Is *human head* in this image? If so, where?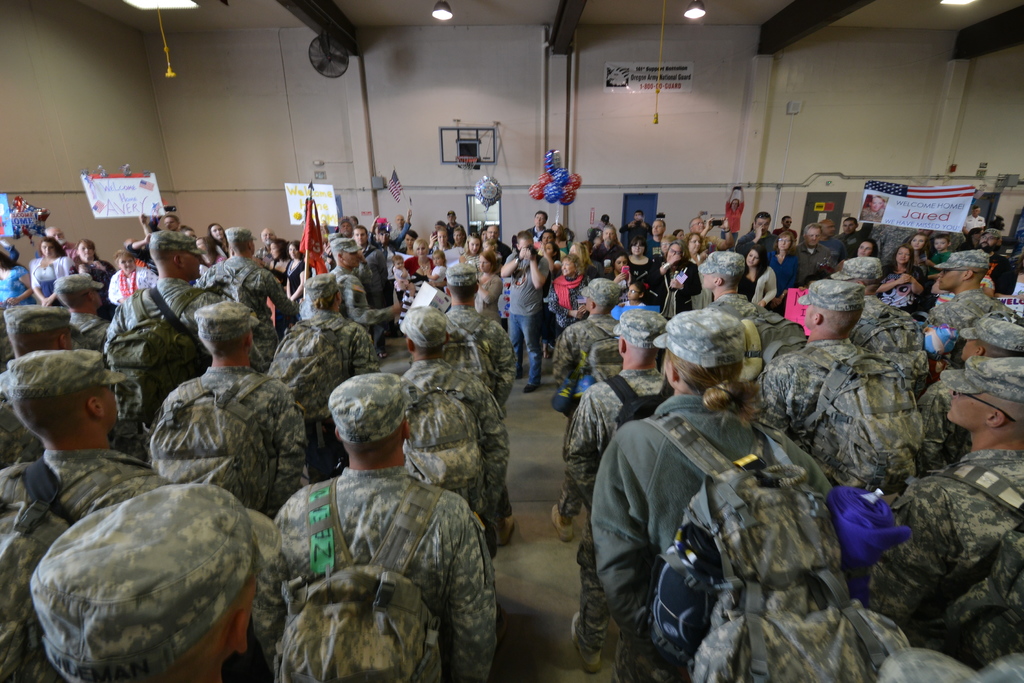
Yes, at (x1=160, y1=214, x2=179, y2=233).
